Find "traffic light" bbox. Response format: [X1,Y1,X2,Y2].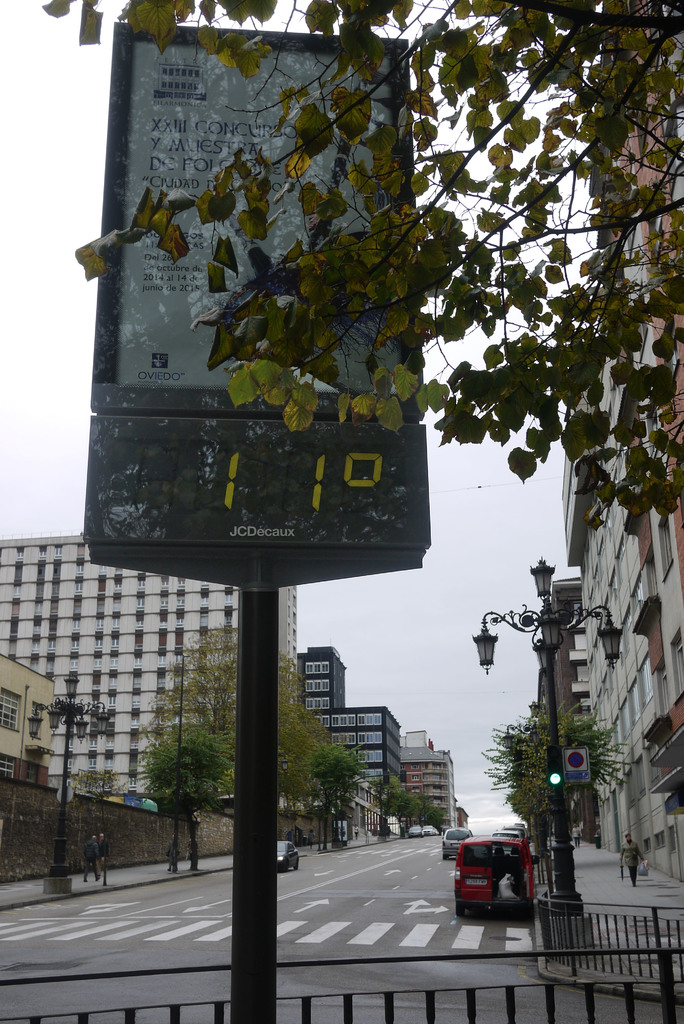
[543,744,564,790].
